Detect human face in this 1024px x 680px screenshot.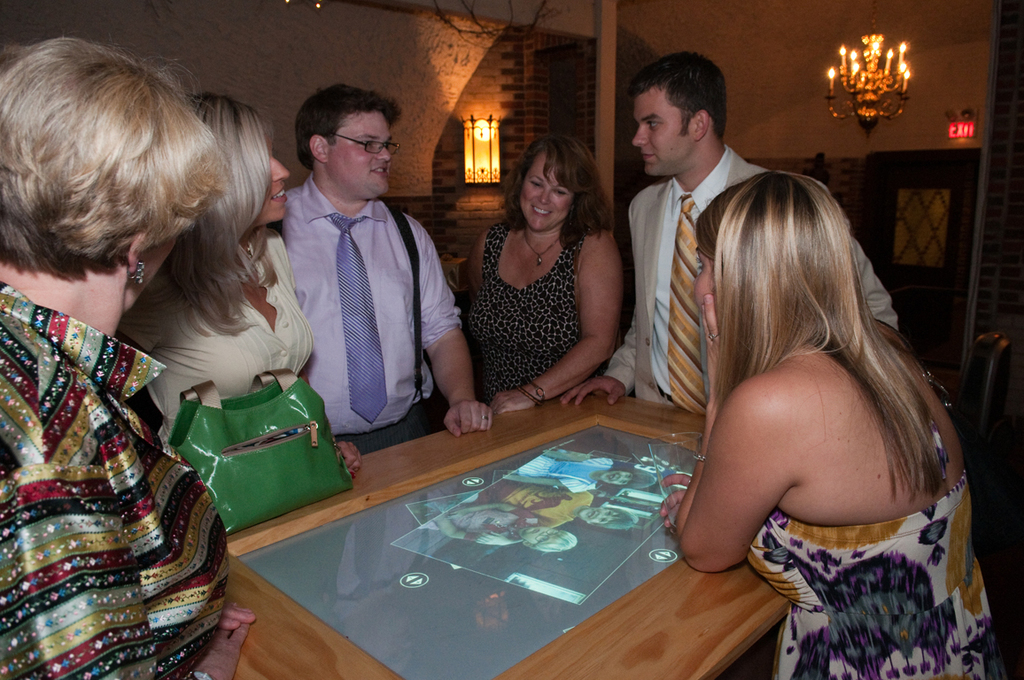
Detection: (125, 238, 174, 311).
